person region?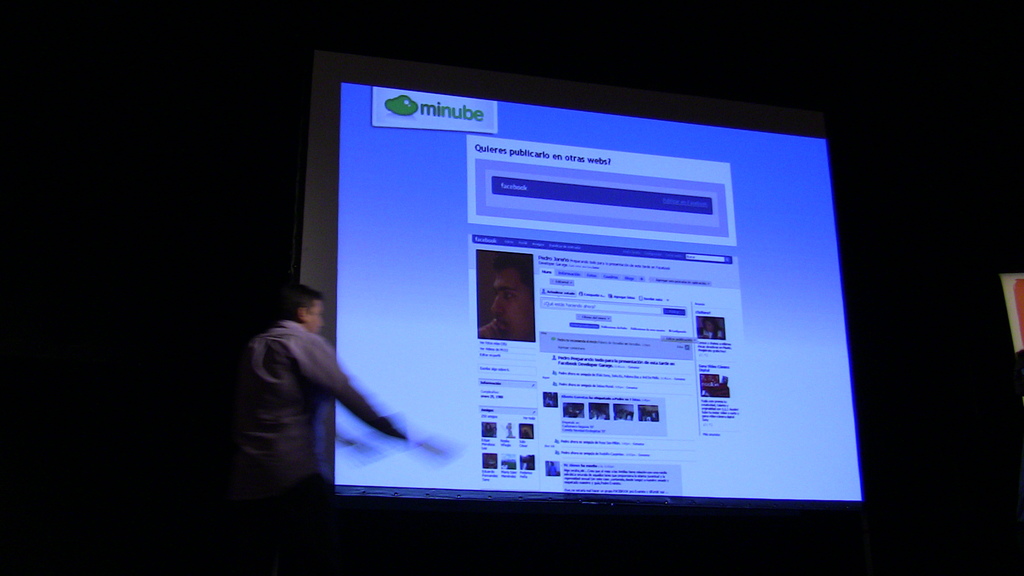
{"x1": 477, "y1": 248, "x2": 534, "y2": 341}
